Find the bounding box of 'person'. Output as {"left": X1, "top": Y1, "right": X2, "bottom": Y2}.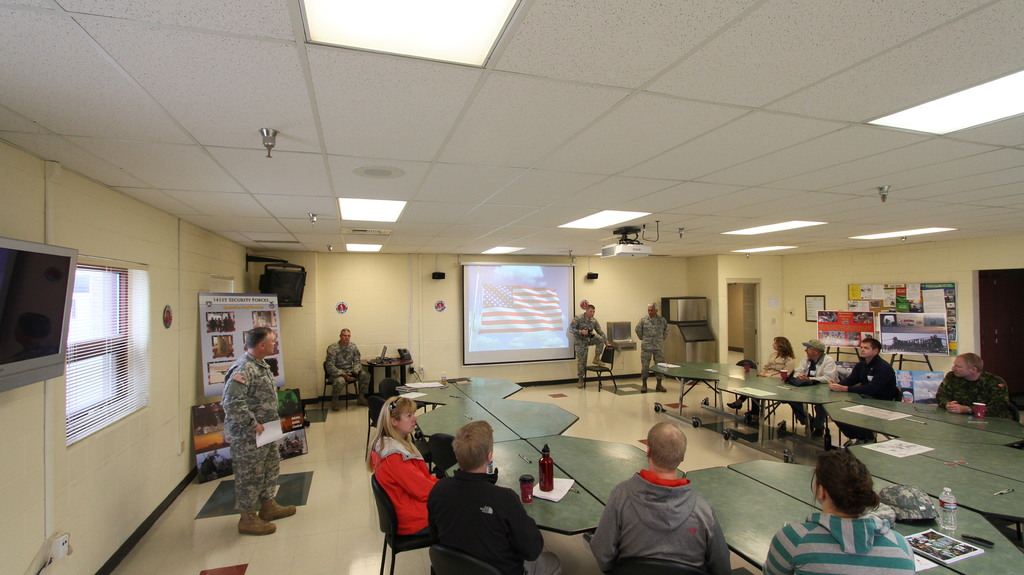
{"left": 937, "top": 353, "right": 1012, "bottom": 415}.
